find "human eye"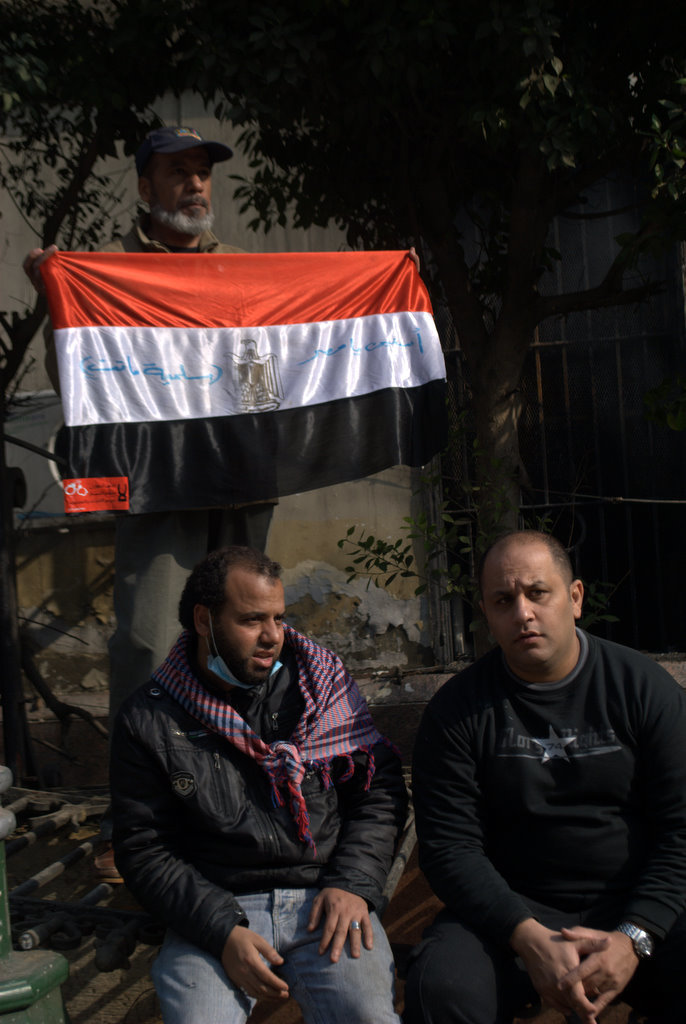
x1=495, y1=593, x2=520, y2=609
